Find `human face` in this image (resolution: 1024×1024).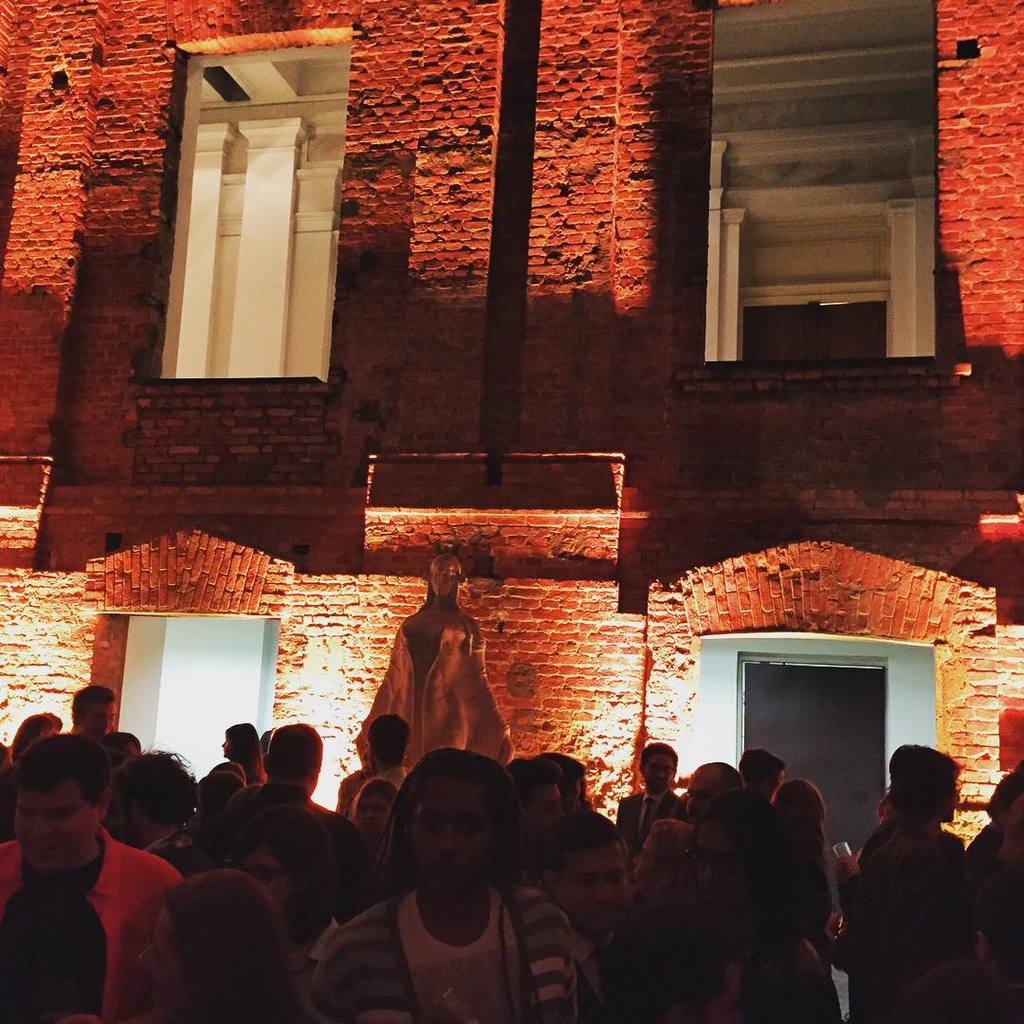
l=137, t=907, r=175, b=1007.
